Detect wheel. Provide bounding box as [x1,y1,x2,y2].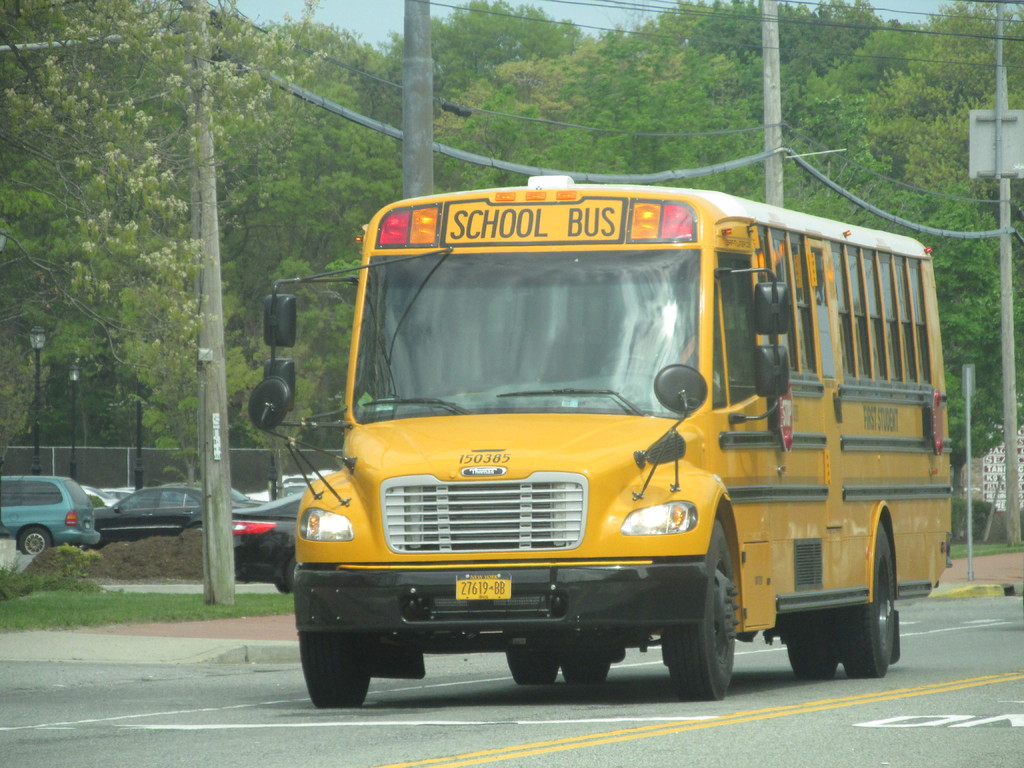
[662,540,753,707].
